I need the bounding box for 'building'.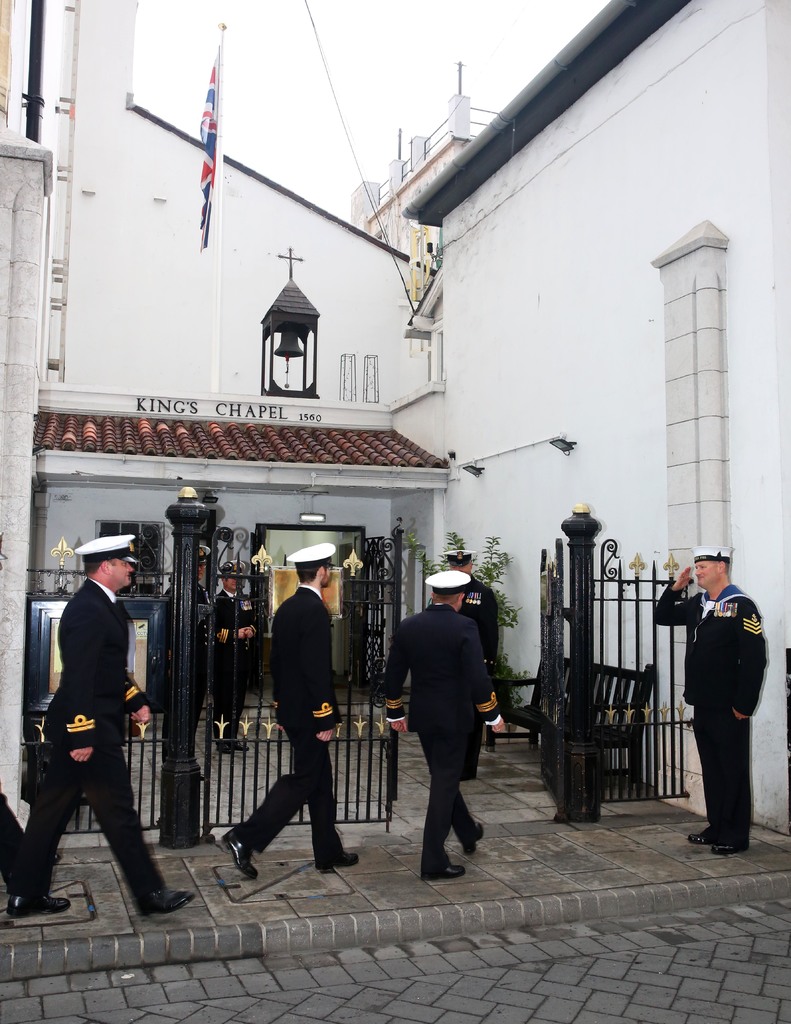
Here it is: bbox=[354, 0, 790, 844].
